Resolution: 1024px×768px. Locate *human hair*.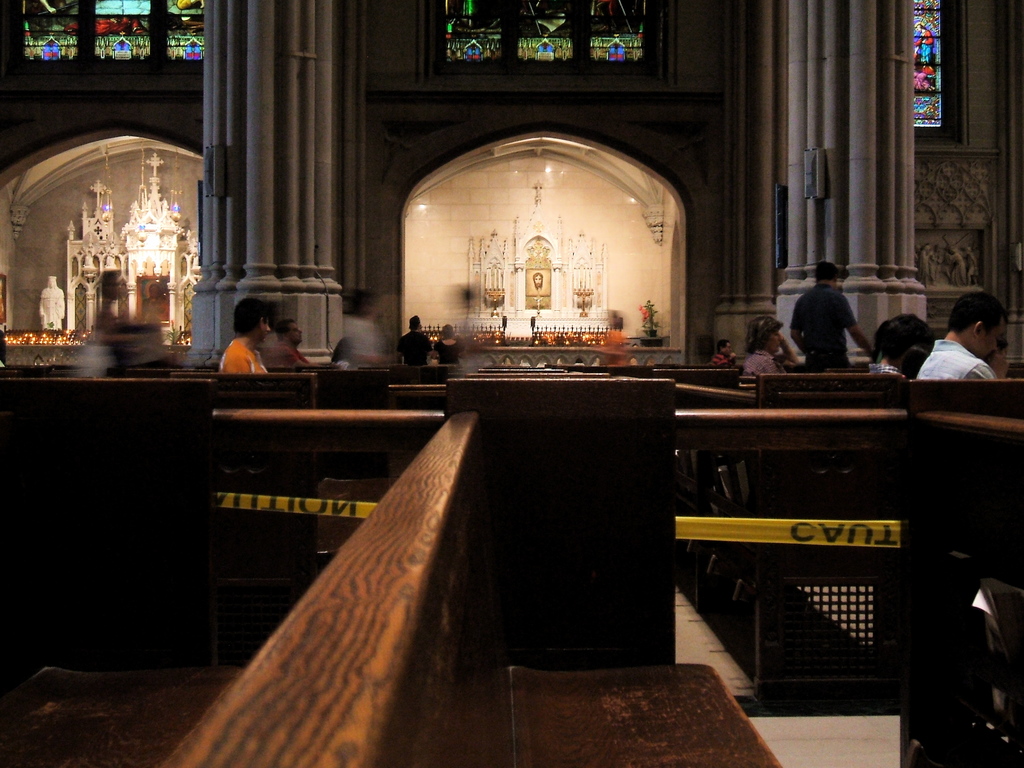
275/318/297/343.
